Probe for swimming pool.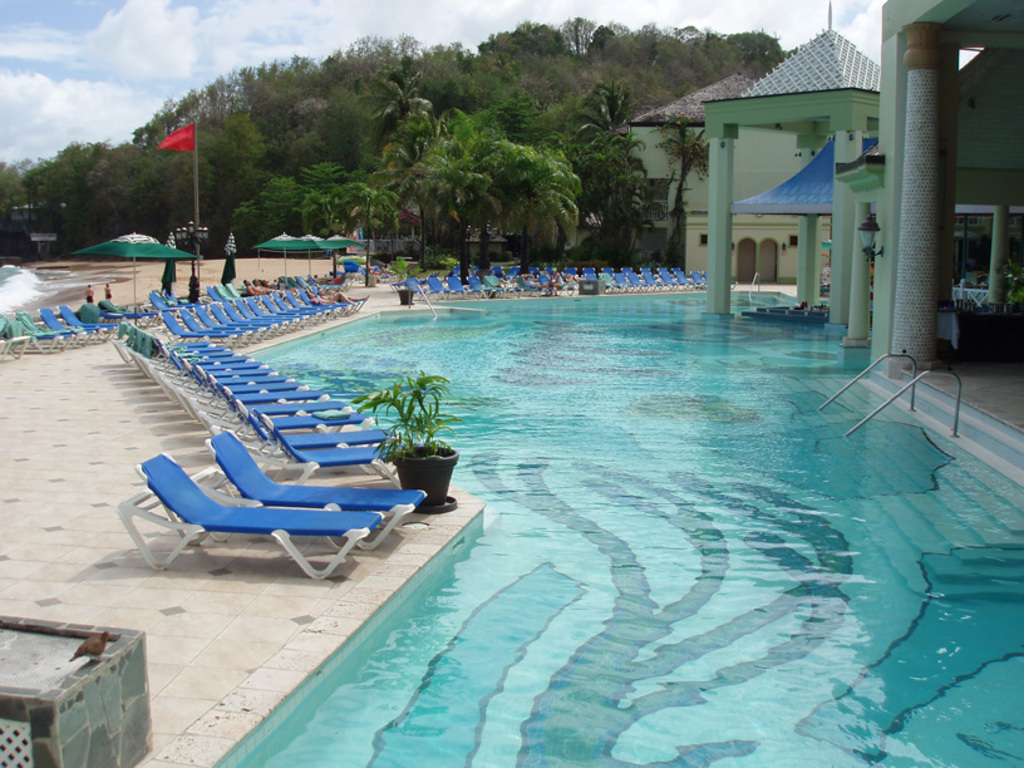
Probe result: detection(132, 292, 1018, 767).
